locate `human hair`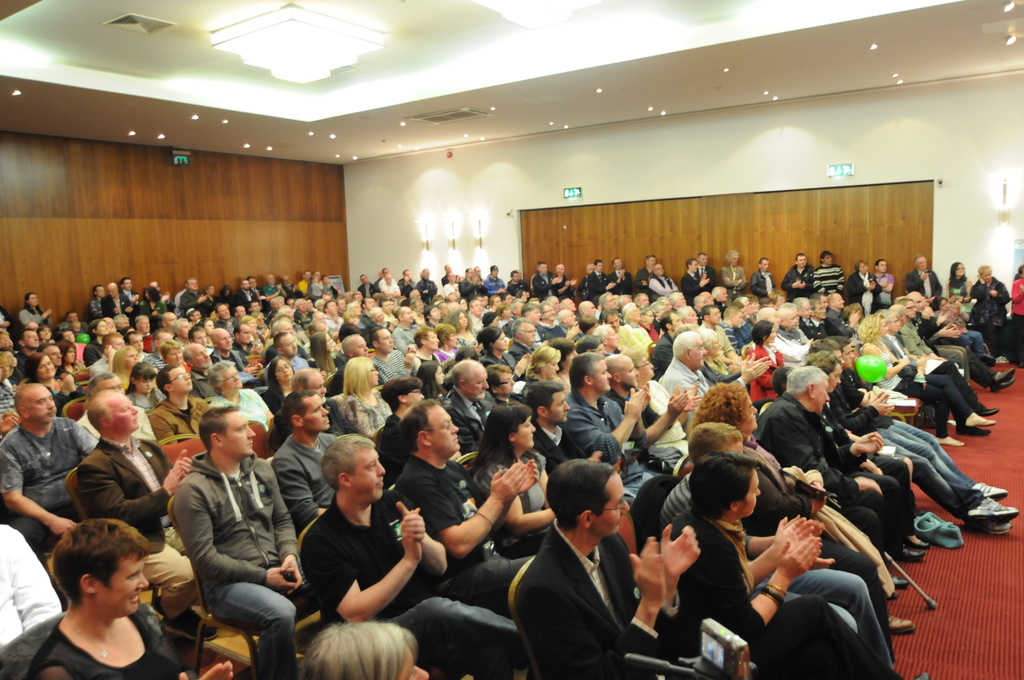
198/405/234/455
